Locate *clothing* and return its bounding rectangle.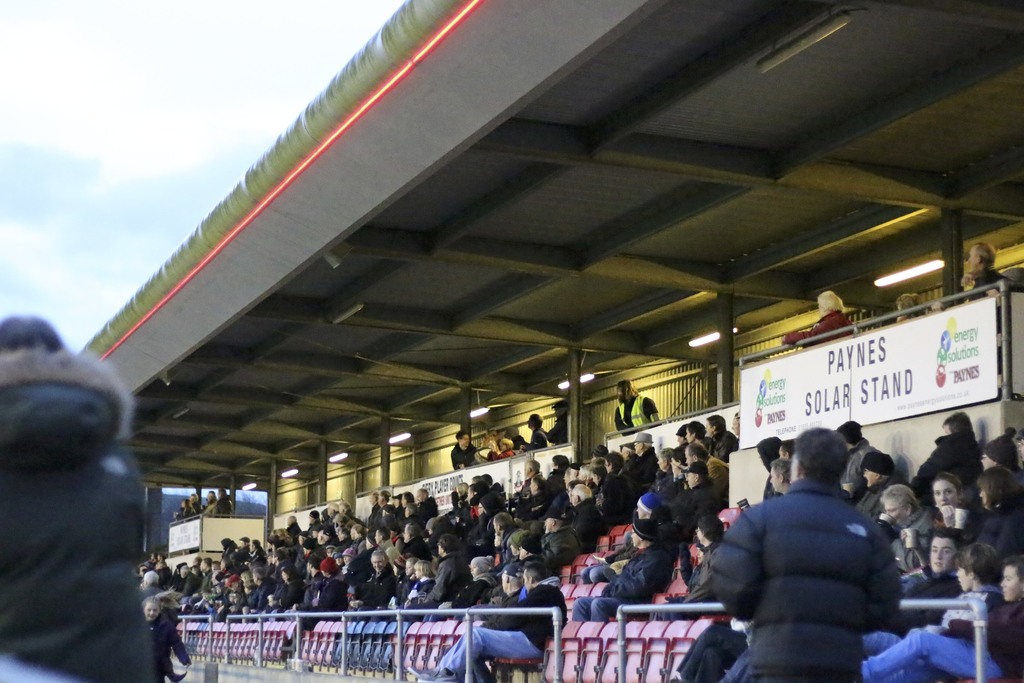
(left=489, top=451, right=514, bottom=457).
